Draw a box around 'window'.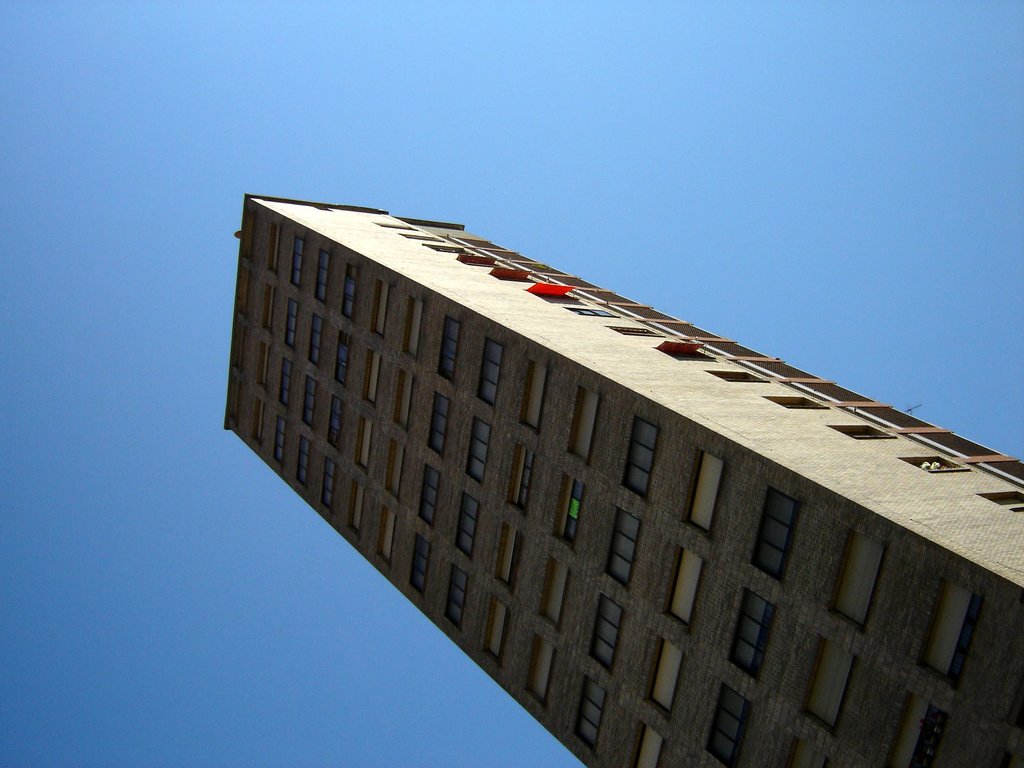
box=[369, 280, 391, 338].
